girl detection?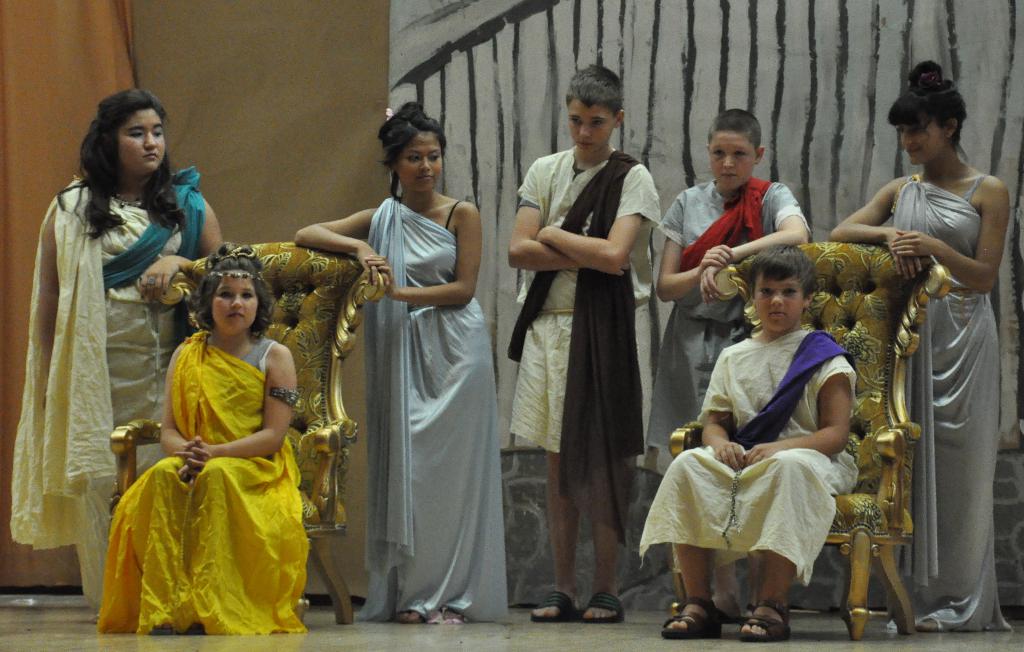
bbox=(12, 90, 222, 619)
